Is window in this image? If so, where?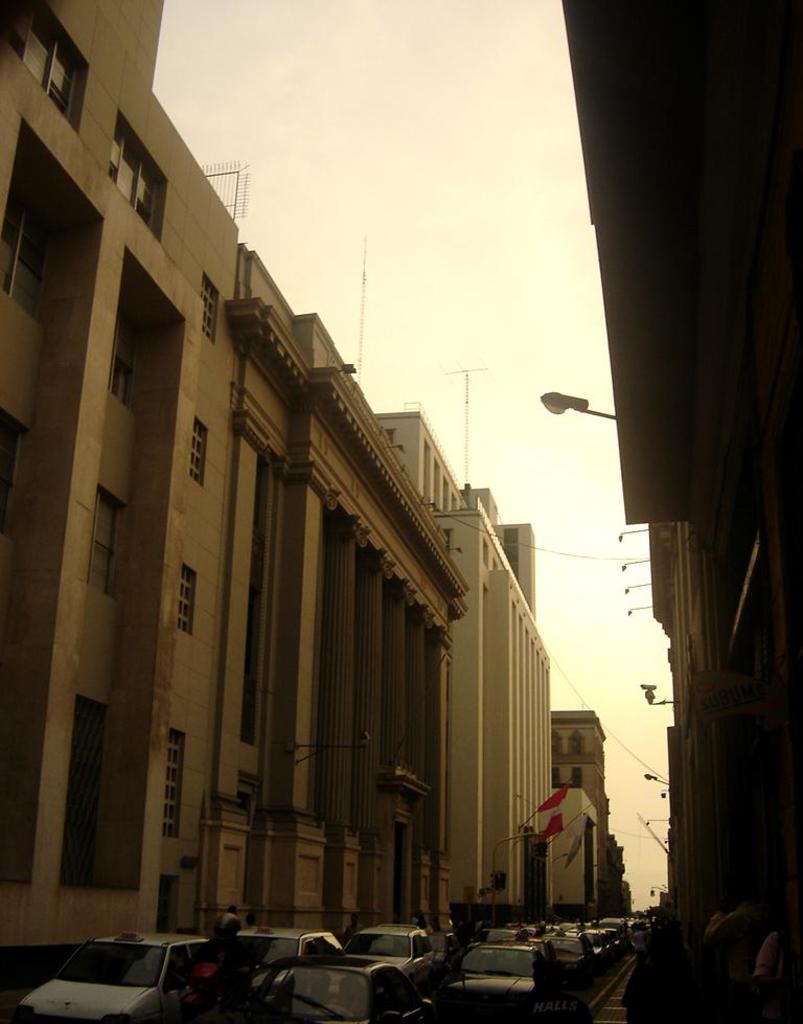
Yes, at <box>189,417,207,487</box>.
